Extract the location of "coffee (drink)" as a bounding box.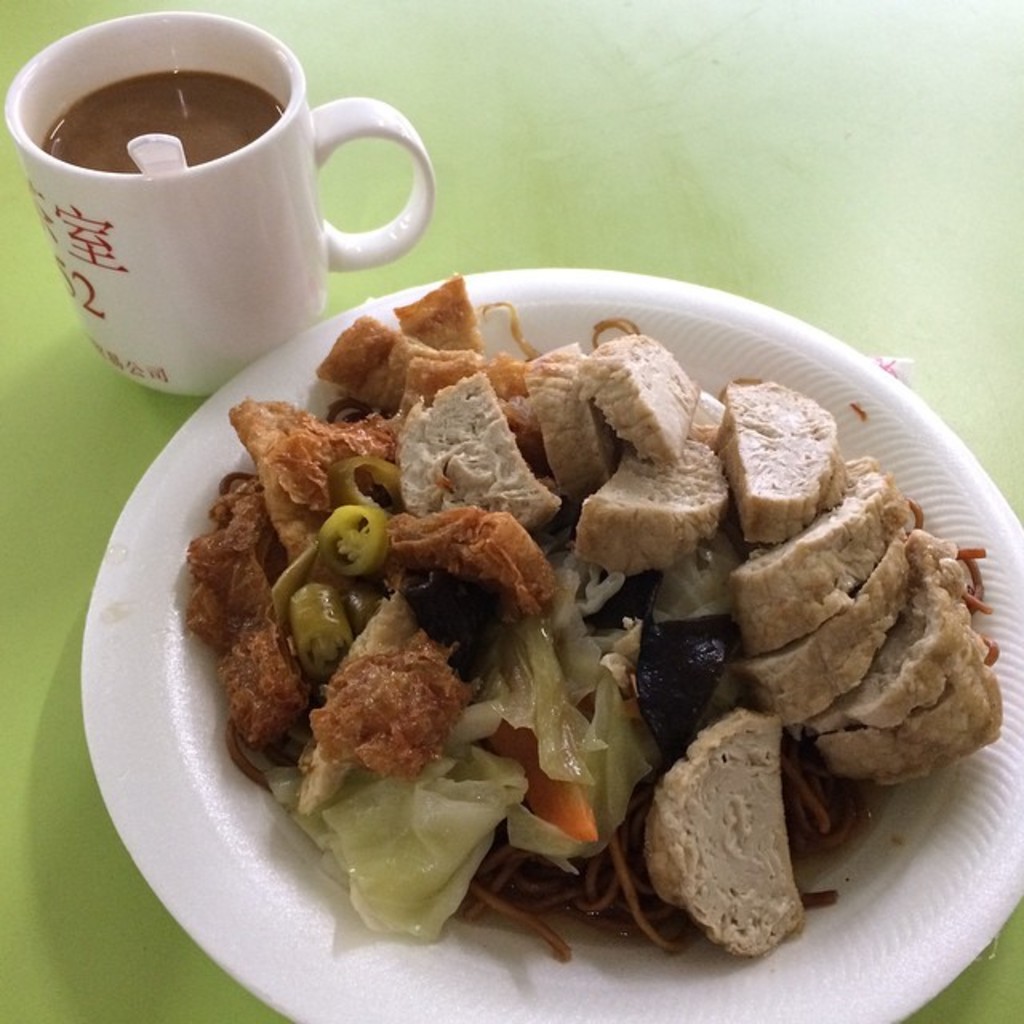
locate(40, 0, 418, 389).
